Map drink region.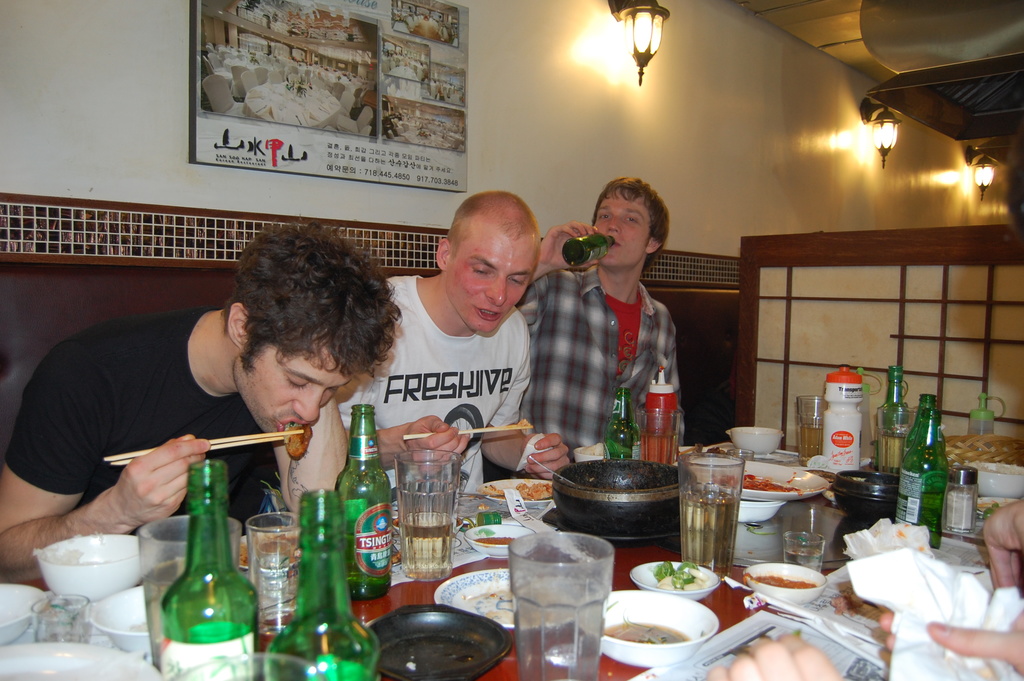
Mapped to Rect(797, 420, 824, 464).
